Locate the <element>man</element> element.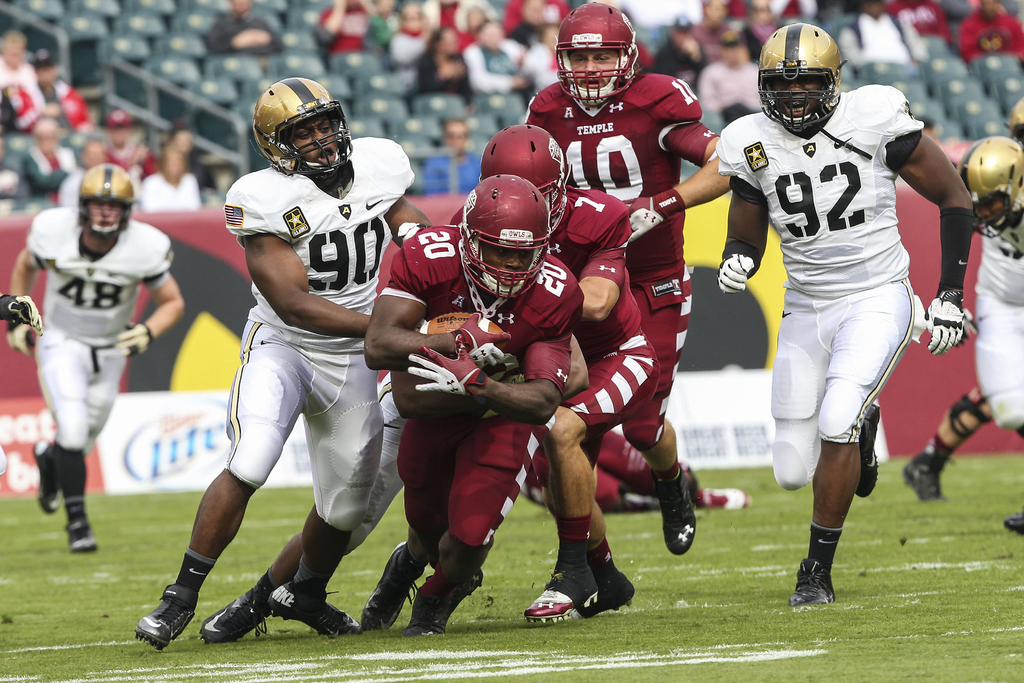
Element bbox: {"x1": 6, "y1": 167, "x2": 186, "y2": 553}.
